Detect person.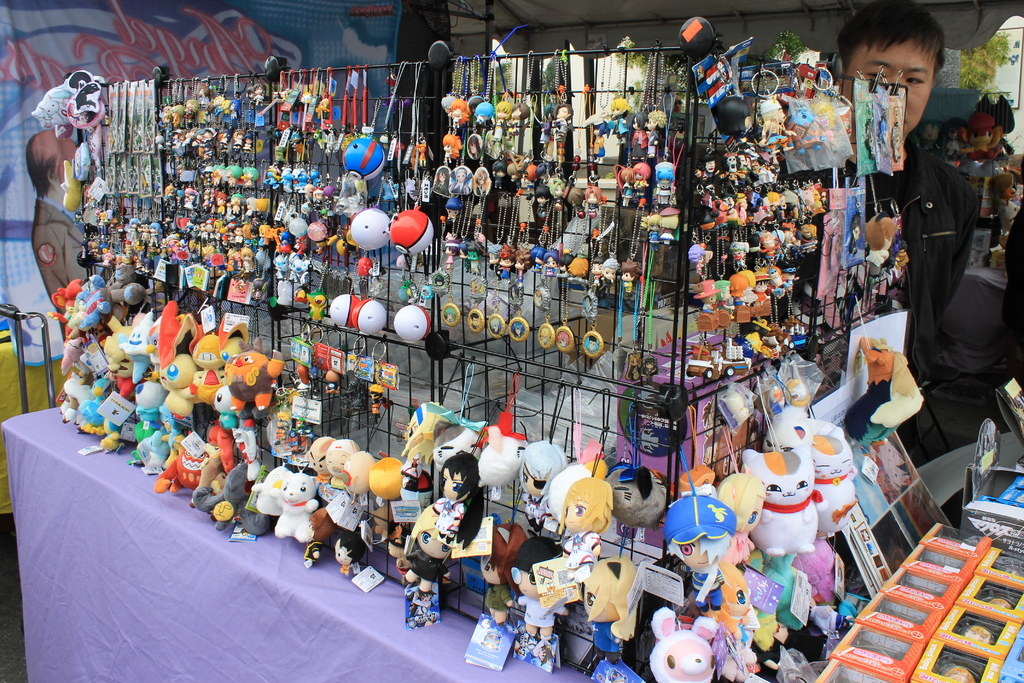
Detected at 621,258,637,293.
